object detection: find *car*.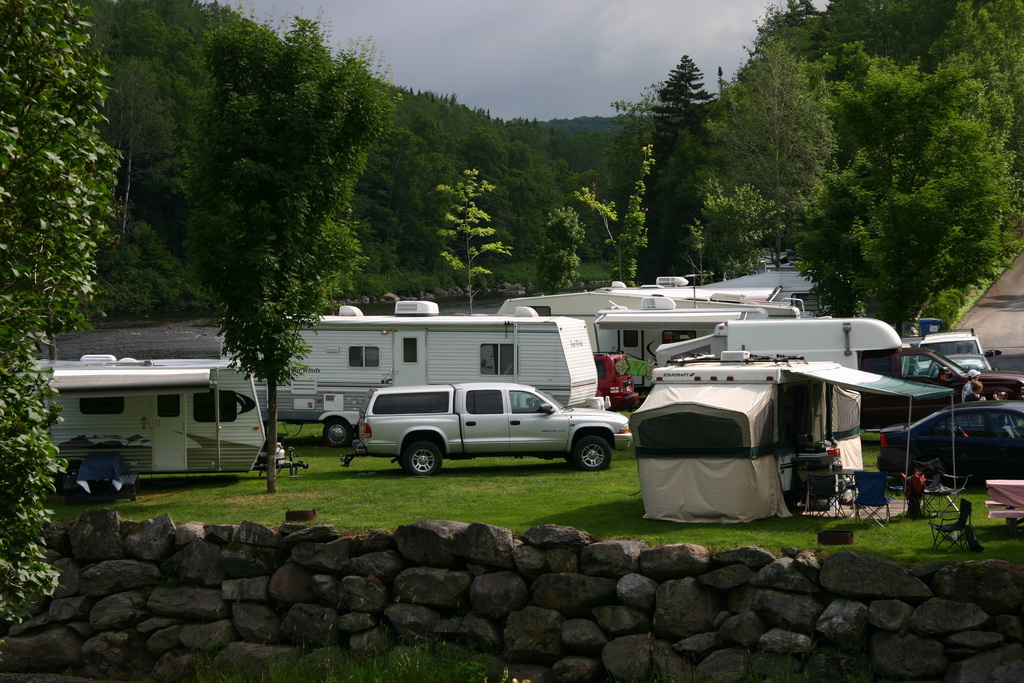
902, 335, 996, 375.
